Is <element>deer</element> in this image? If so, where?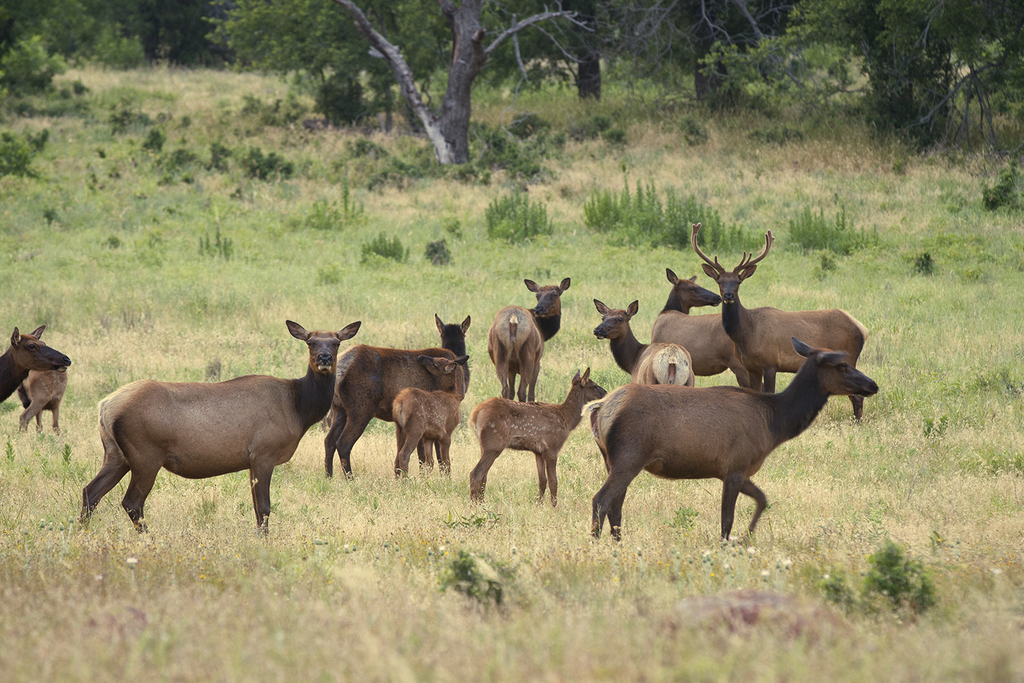
Yes, at [left=689, top=221, right=872, bottom=421].
